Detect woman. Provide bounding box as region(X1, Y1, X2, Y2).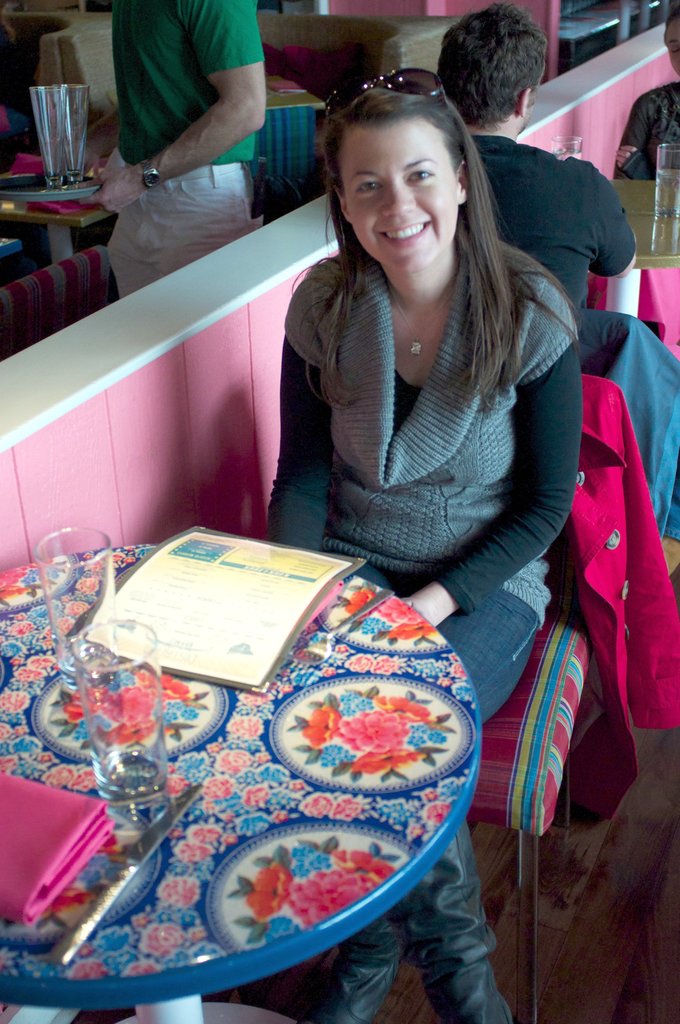
region(614, 10, 679, 177).
